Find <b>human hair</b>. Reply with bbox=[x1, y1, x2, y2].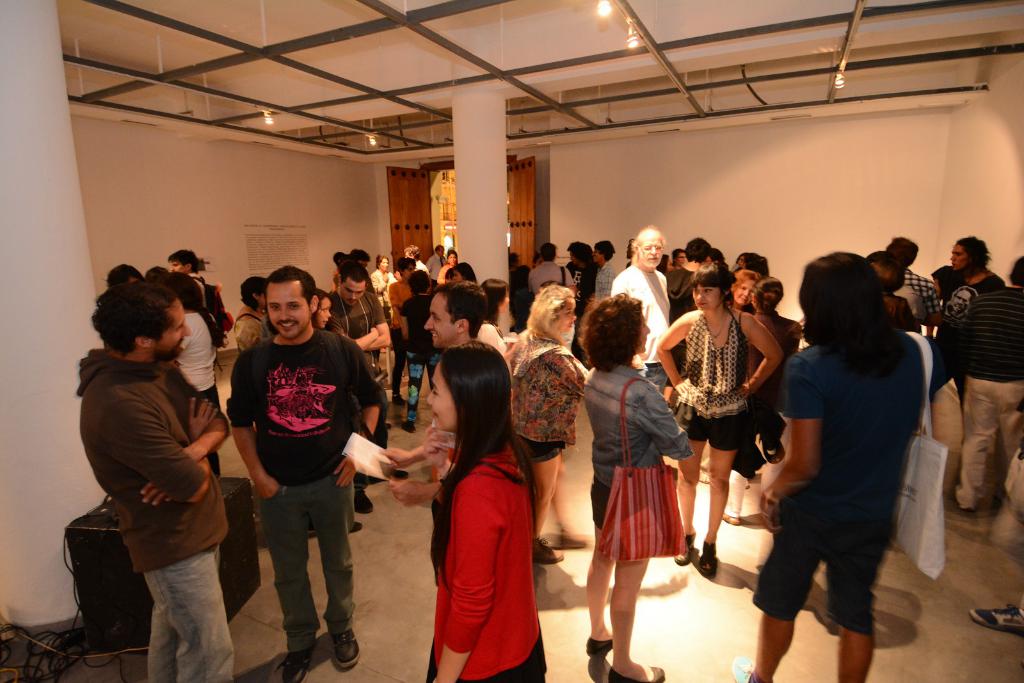
bbox=[583, 291, 646, 374].
